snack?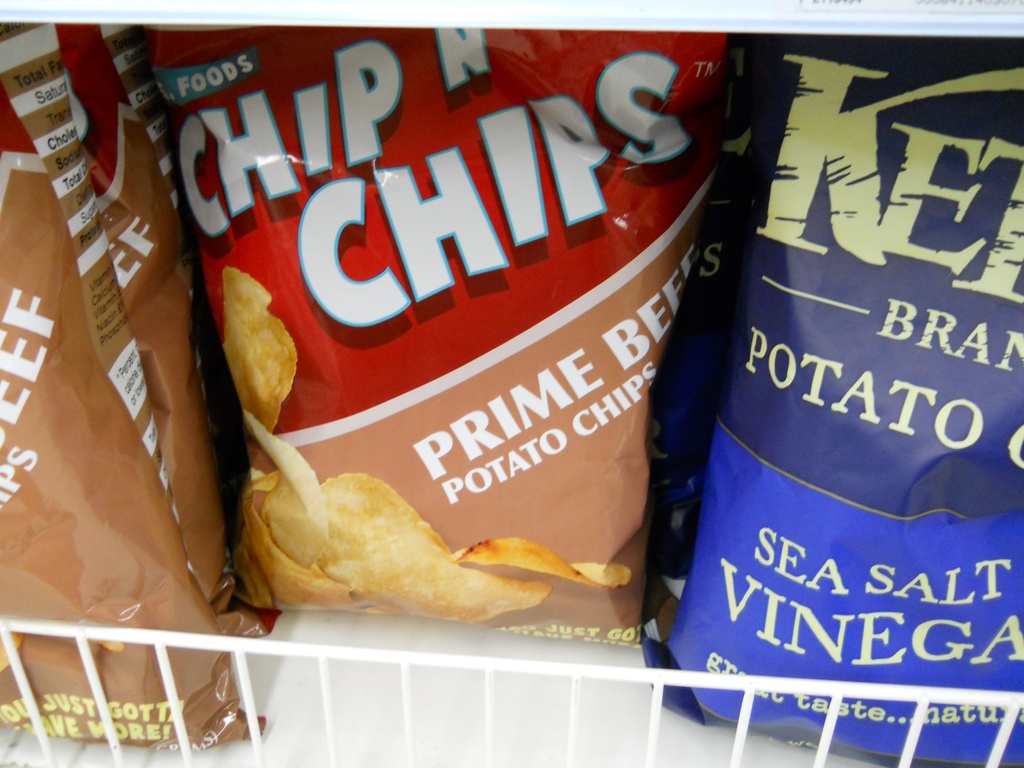
detection(93, 38, 734, 700)
